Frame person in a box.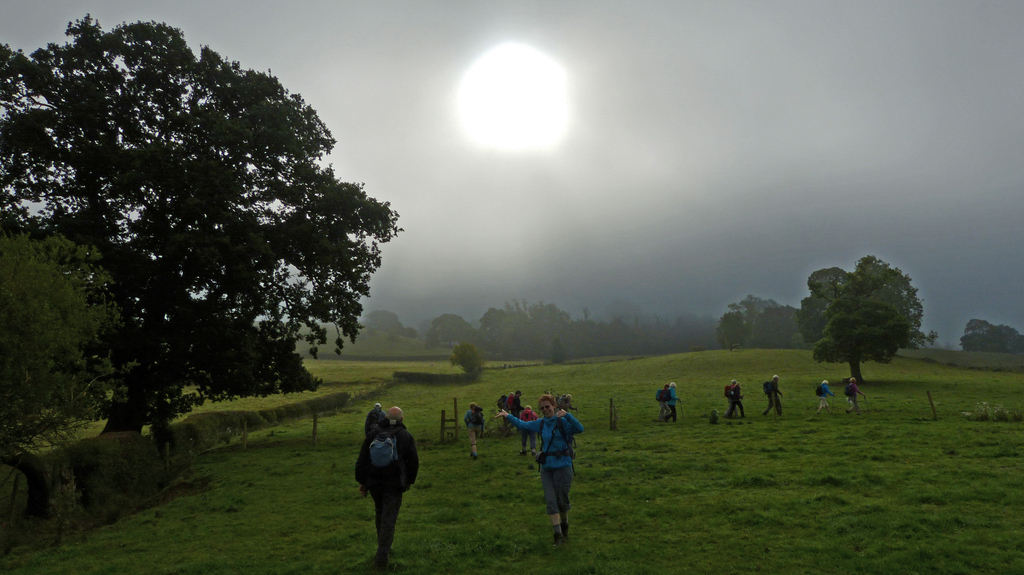
<region>500, 384, 531, 420</region>.
